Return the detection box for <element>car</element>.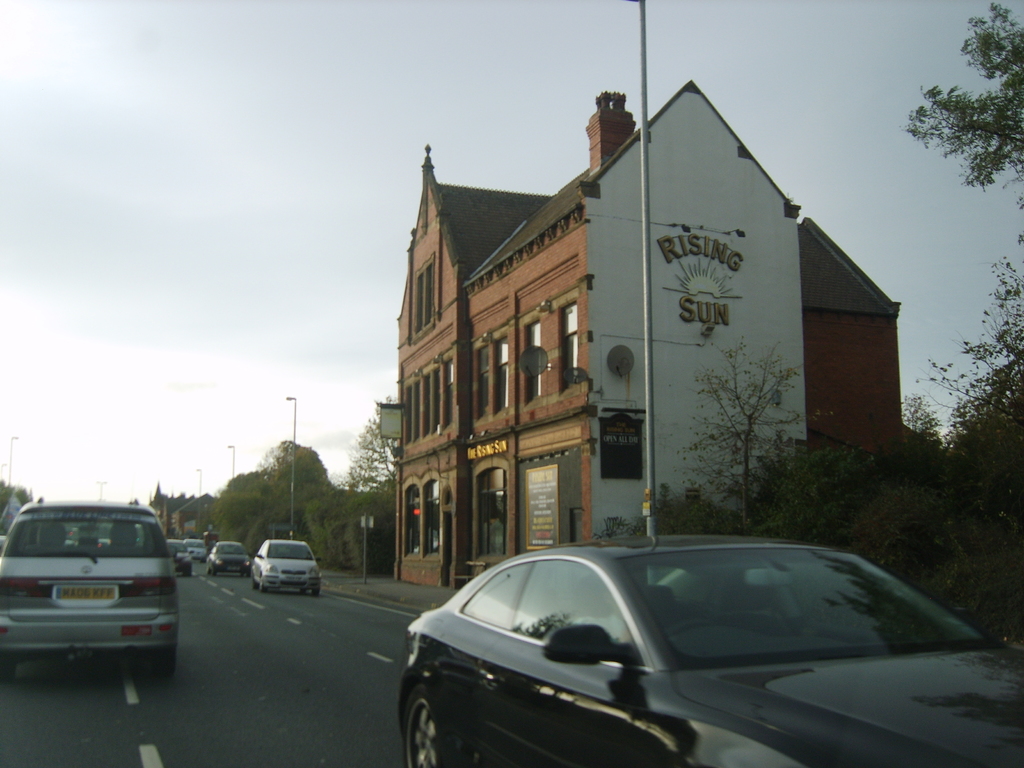
[left=184, top=538, right=209, bottom=563].
